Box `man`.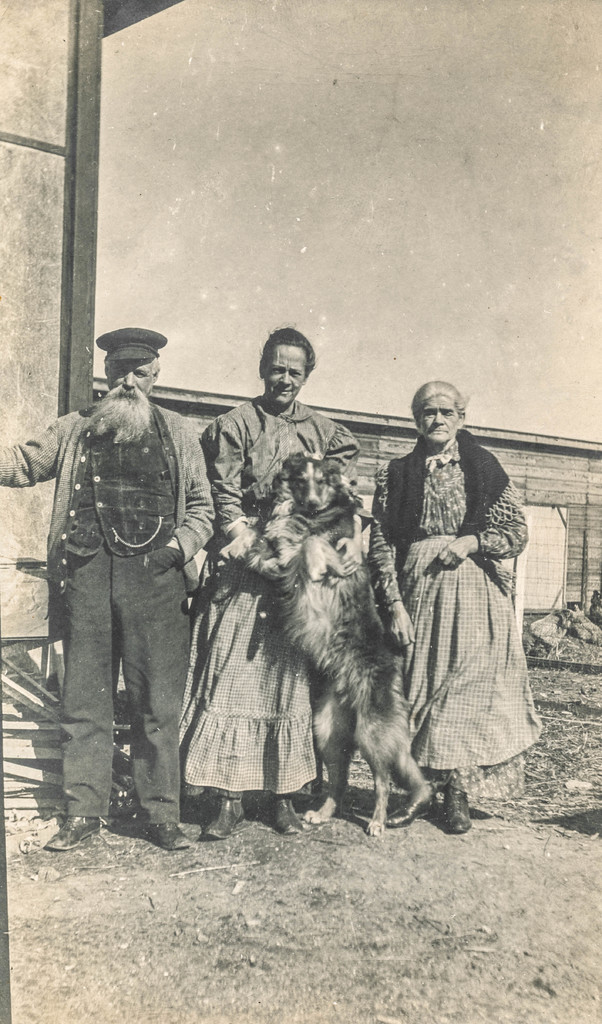
24:334:212:865.
